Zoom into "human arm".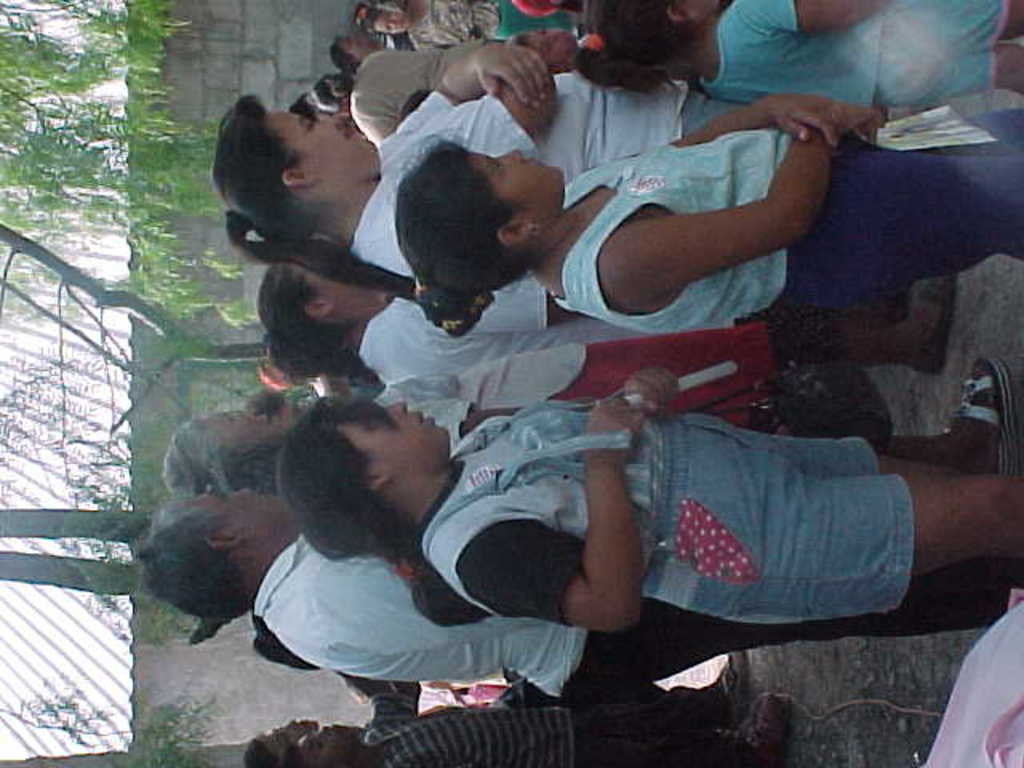
Zoom target: select_region(416, 296, 586, 341).
